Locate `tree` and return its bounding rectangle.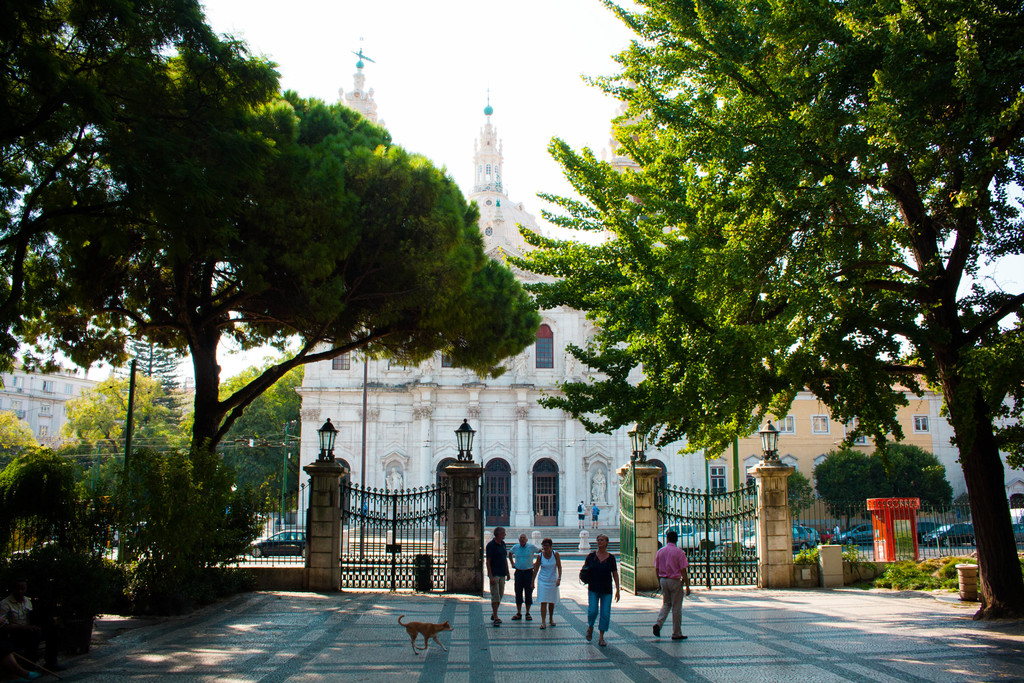
<box>503,0,1023,625</box>.
